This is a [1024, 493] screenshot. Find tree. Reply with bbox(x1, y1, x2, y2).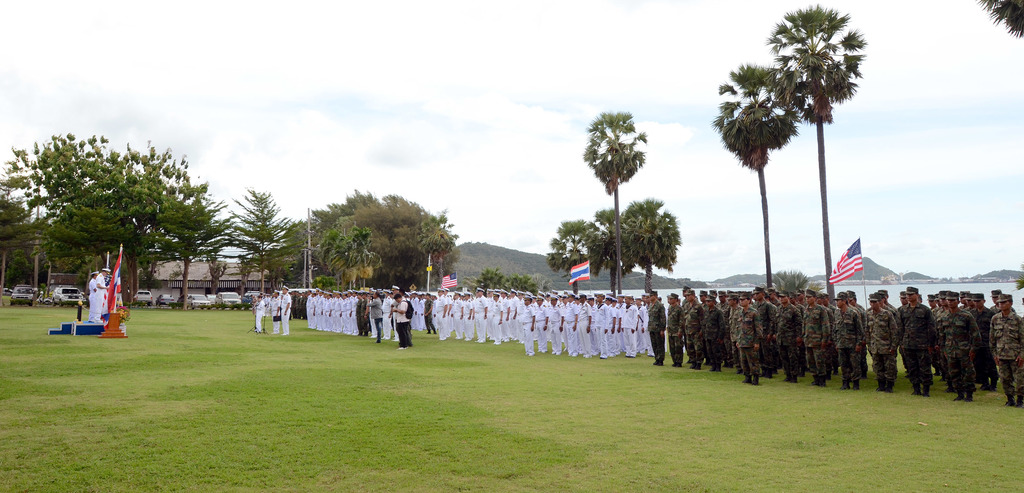
bbox(711, 62, 797, 293).
